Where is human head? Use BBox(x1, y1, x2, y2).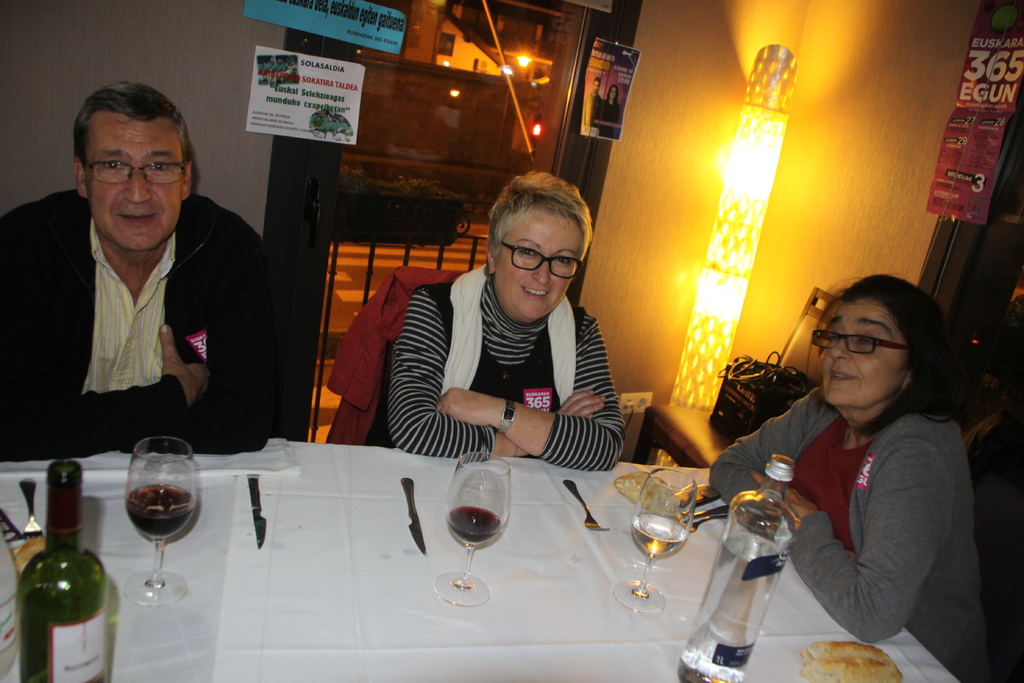
BBox(473, 163, 598, 319).
